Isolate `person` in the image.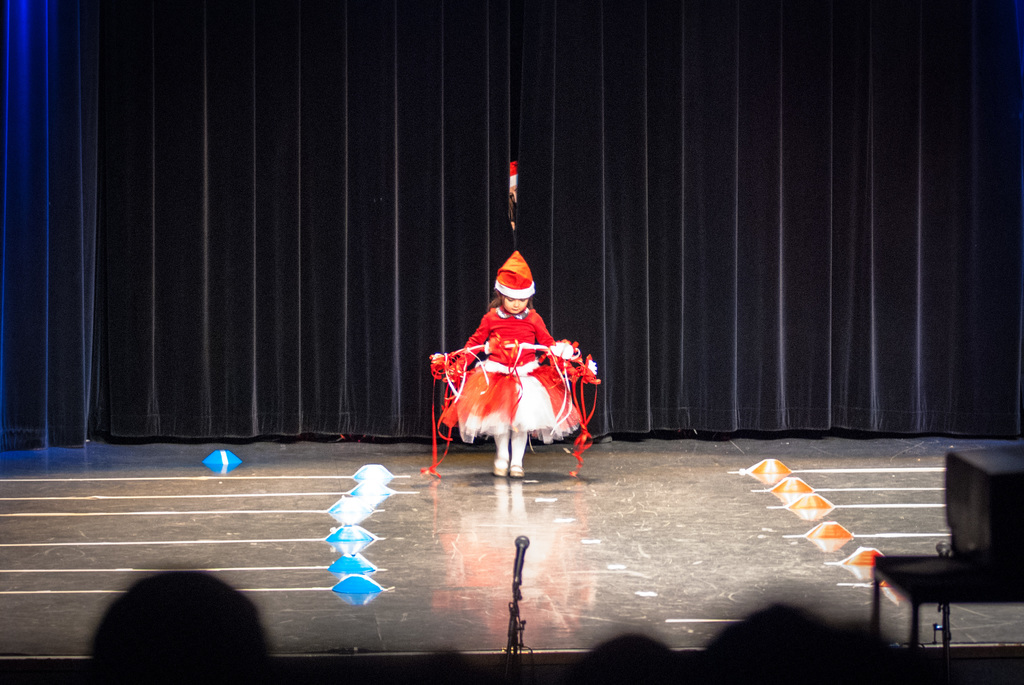
Isolated region: (left=419, top=226, right=613, bottom=486).
